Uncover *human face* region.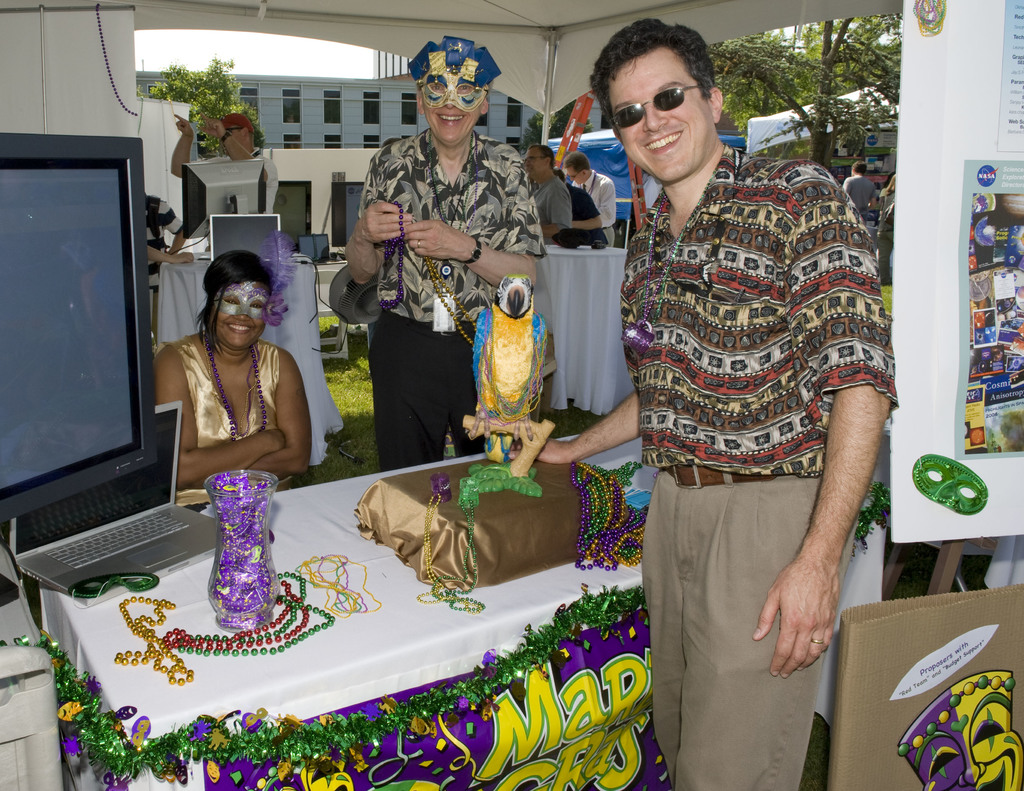
Uncovered: x1=216, y1=284, x2=263, y2=349.
